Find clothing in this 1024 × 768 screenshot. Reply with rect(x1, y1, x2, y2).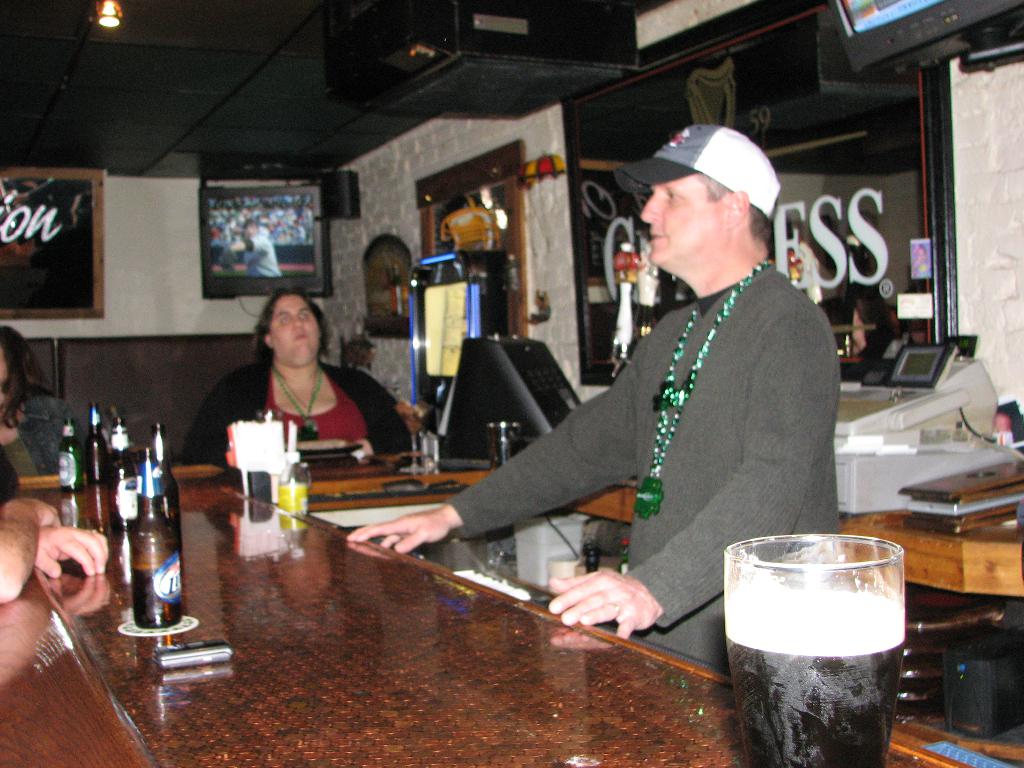
rect(168, 346, 423, 457).
